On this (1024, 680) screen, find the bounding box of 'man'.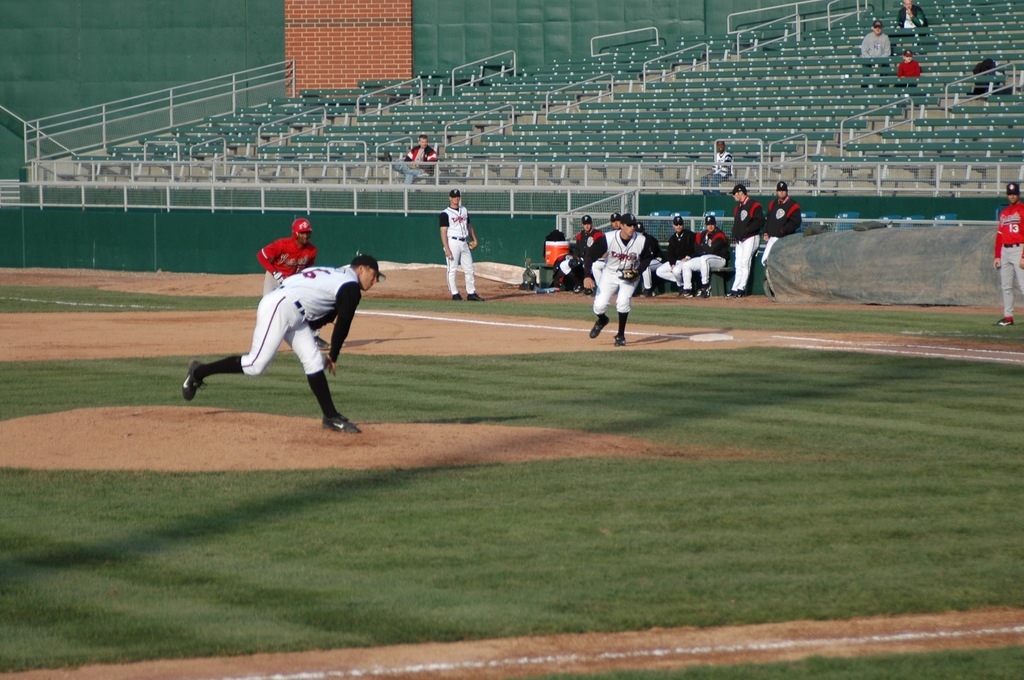
Bounding box: left=993, top=181, right=1023, bottom=326.
